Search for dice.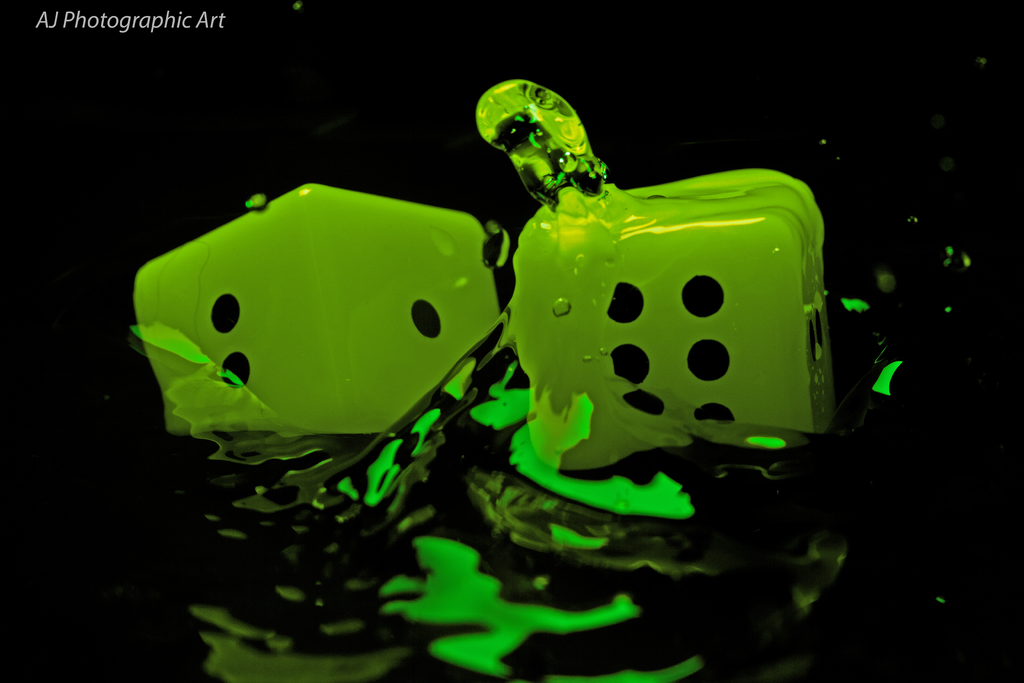
Found at (x1=136, y1=183, x2=502, y2=441).
